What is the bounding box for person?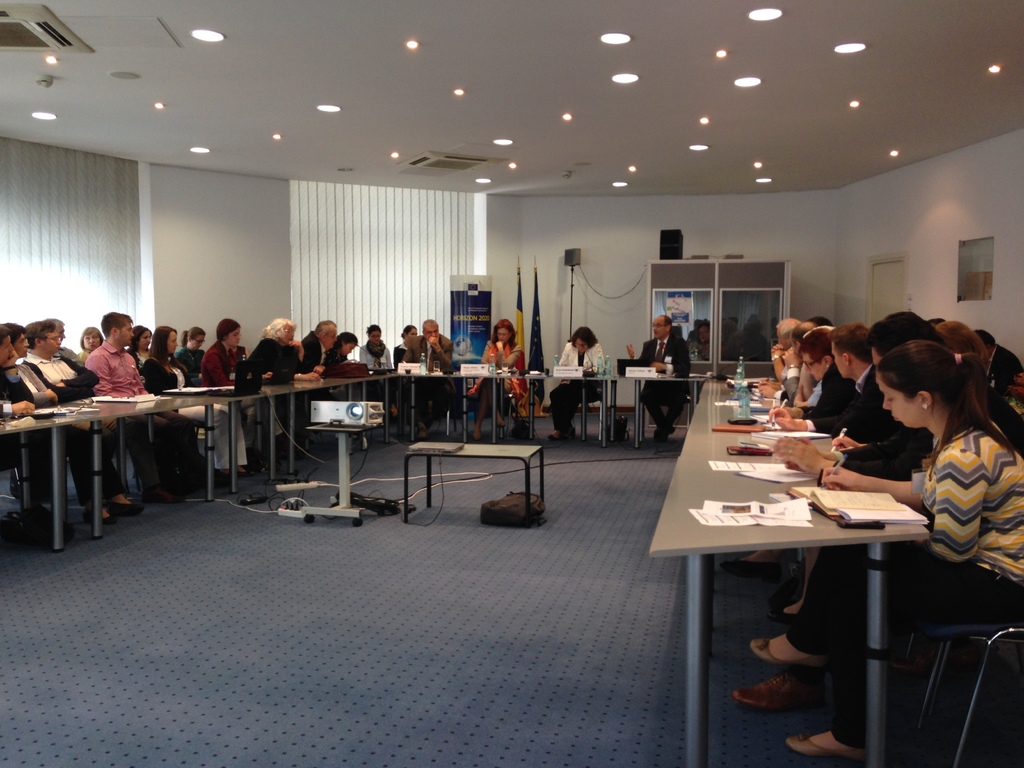
393 323 435 374.
